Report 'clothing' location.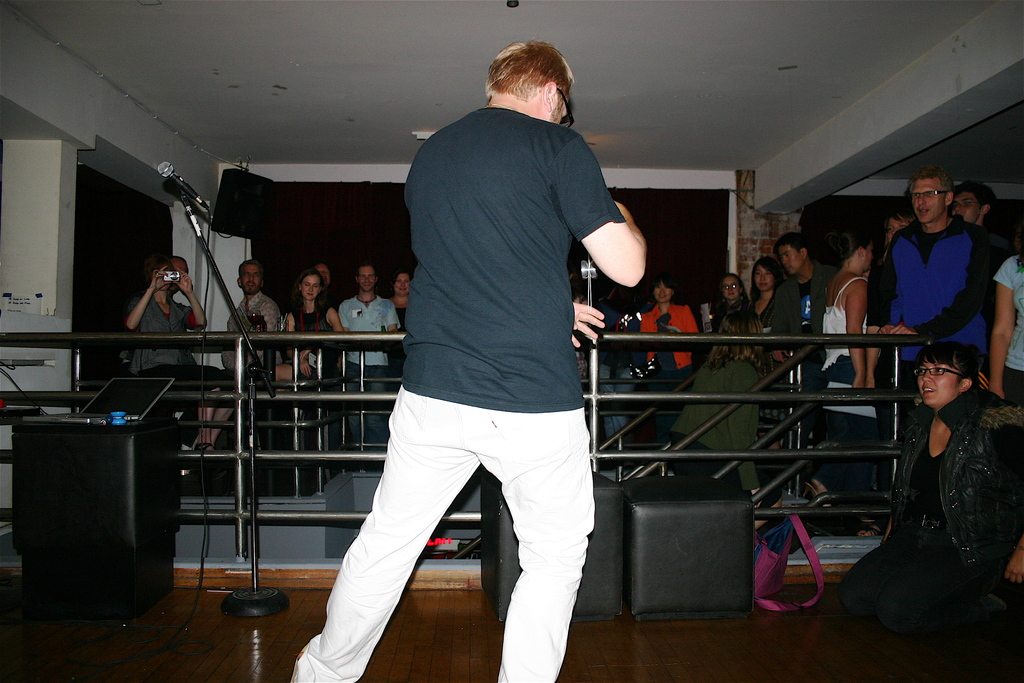
Report: {"left": 282, "top": 295, "right": 328, "bottom": 380}.
